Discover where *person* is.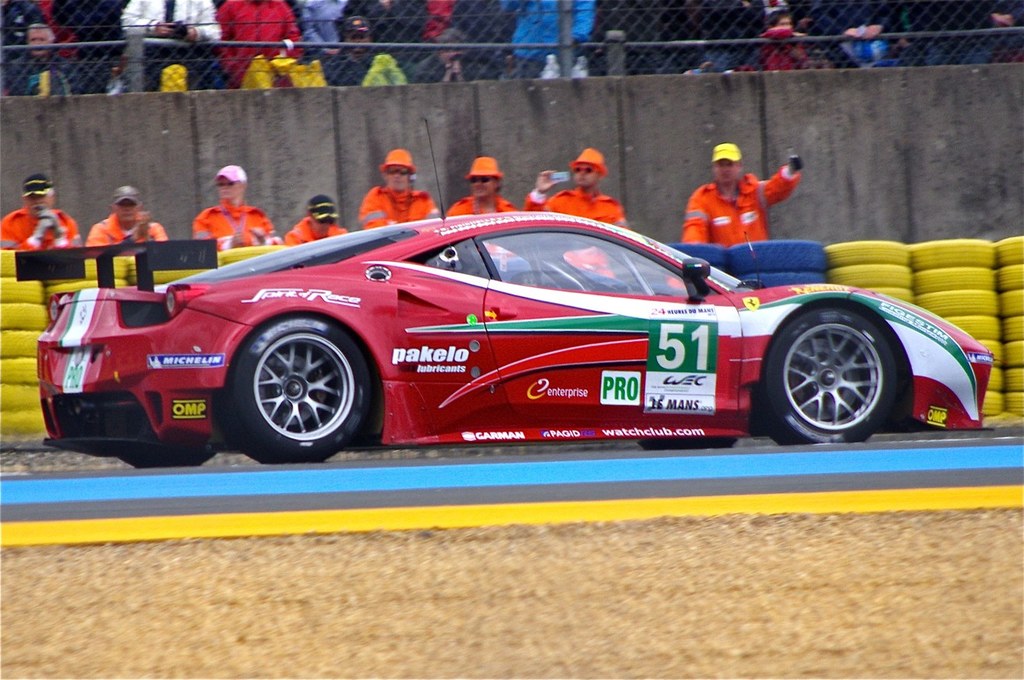
Discovered at <bbox>359, 149, 445, 228</bbox>.
